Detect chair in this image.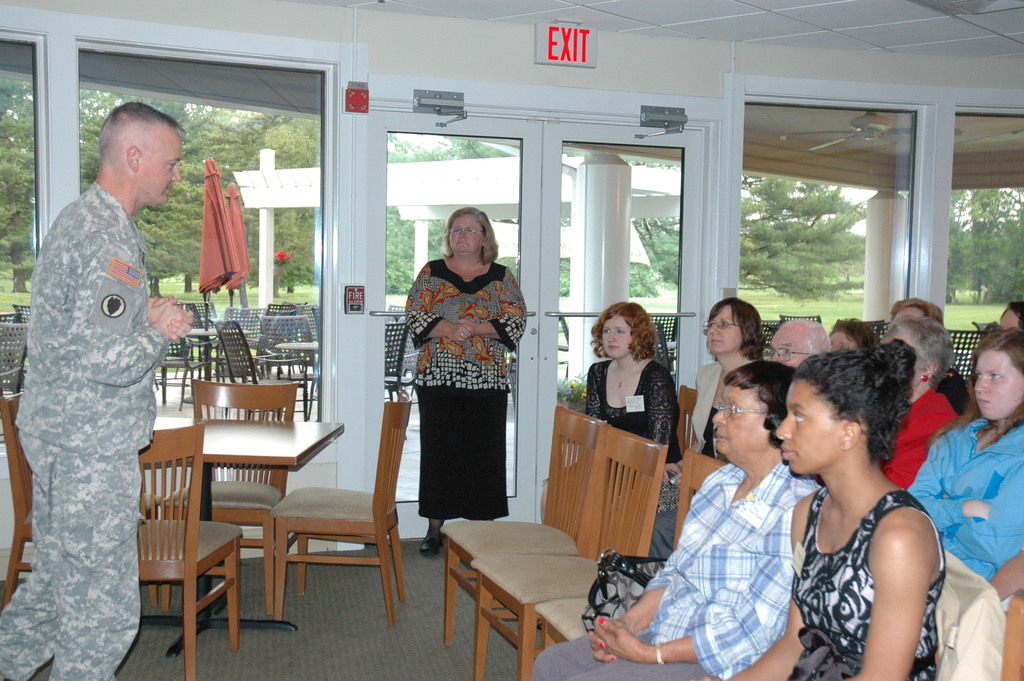
Detection: <bbox>1001, 592, 1023, 680</bbox>.
